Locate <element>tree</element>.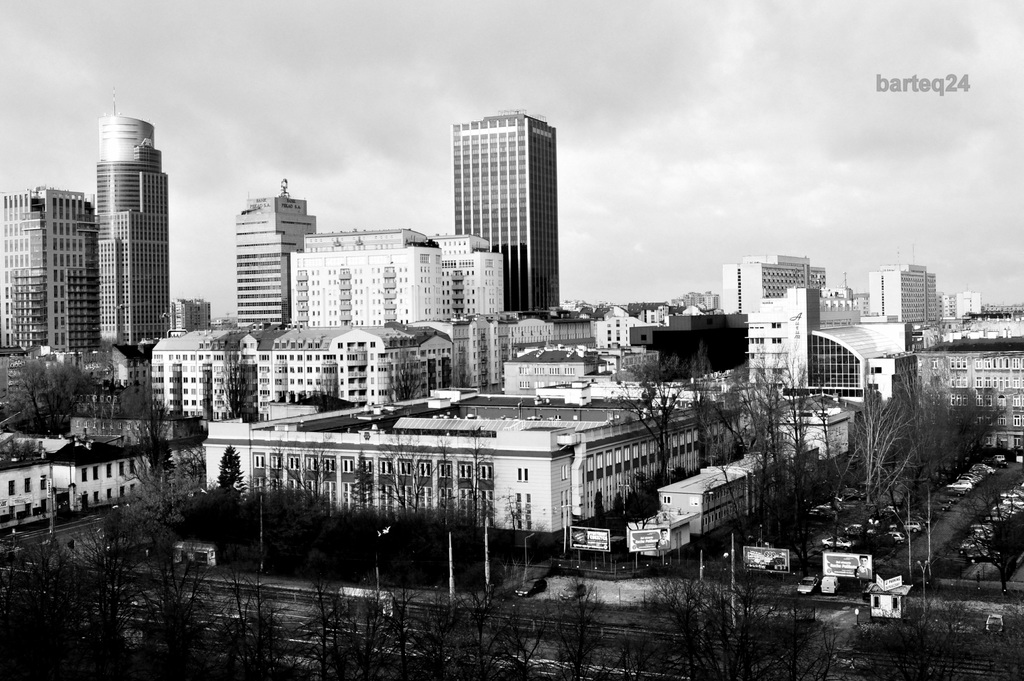
Bounding box: x1=595, y1=356, x2=692, y2=497.
